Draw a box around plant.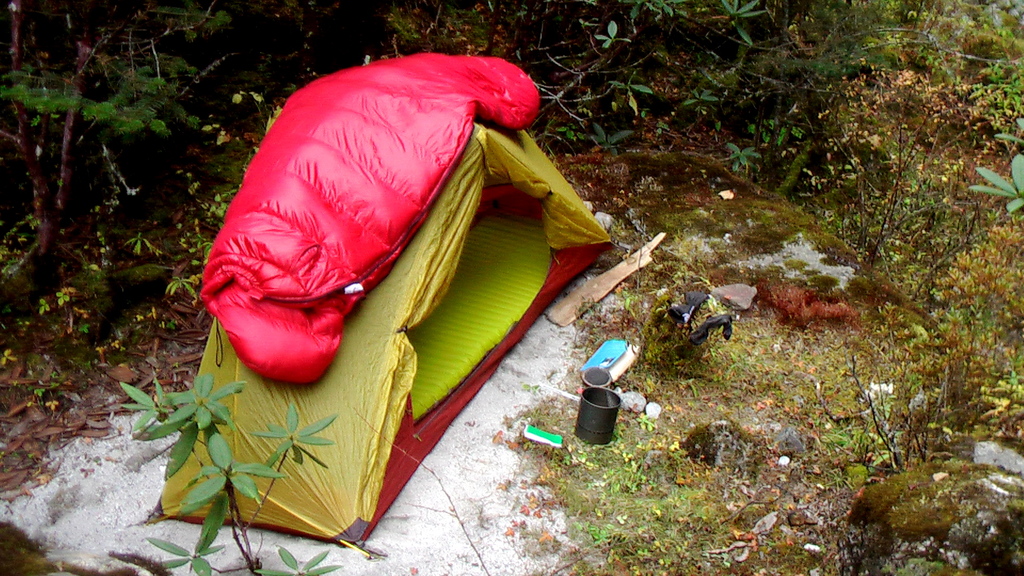
0 67 252 414.
